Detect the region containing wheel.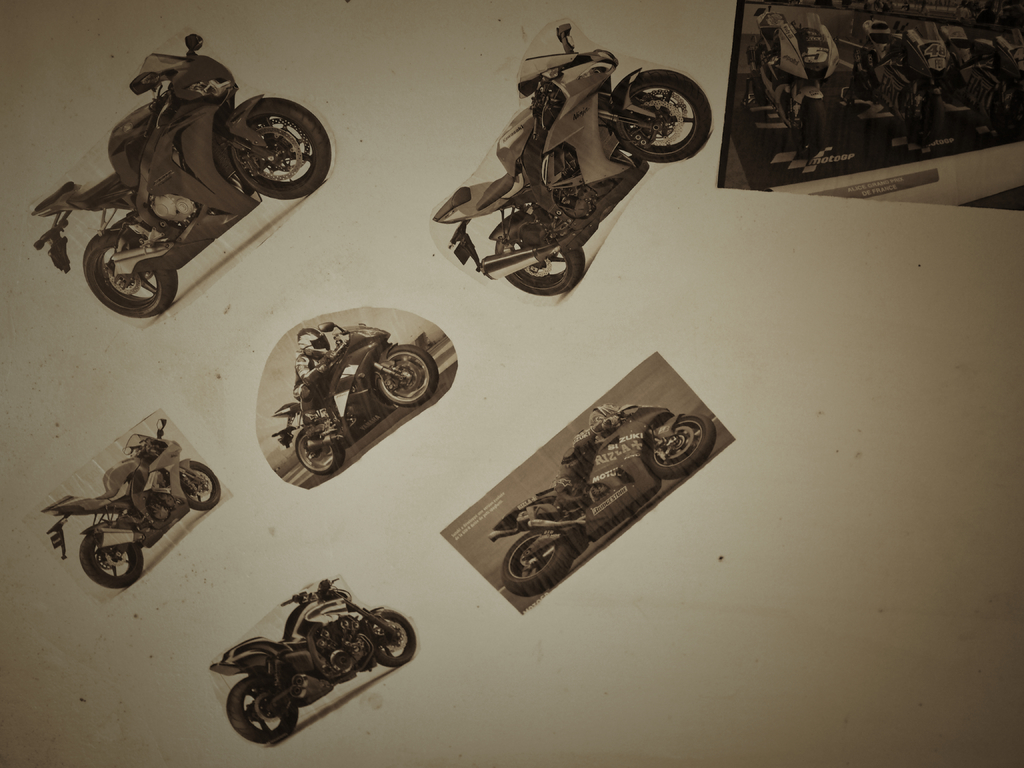
(x1=227, y1=676, x2=298, y2=744).
